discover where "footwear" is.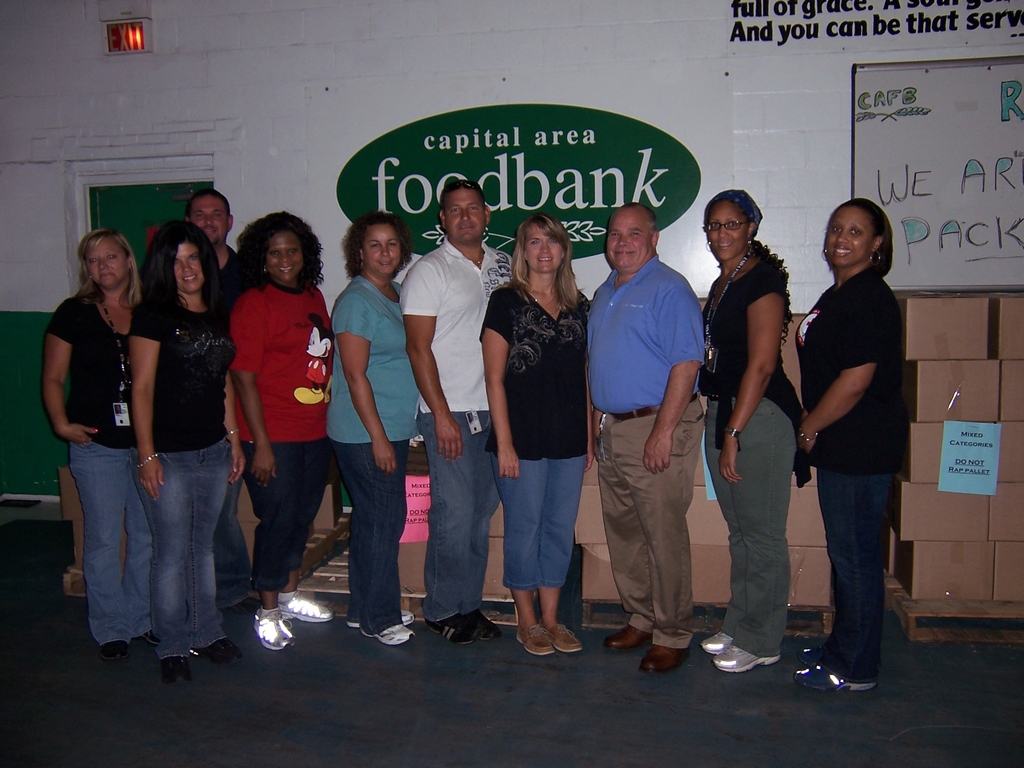
Discovered at [350,607,413,623].
